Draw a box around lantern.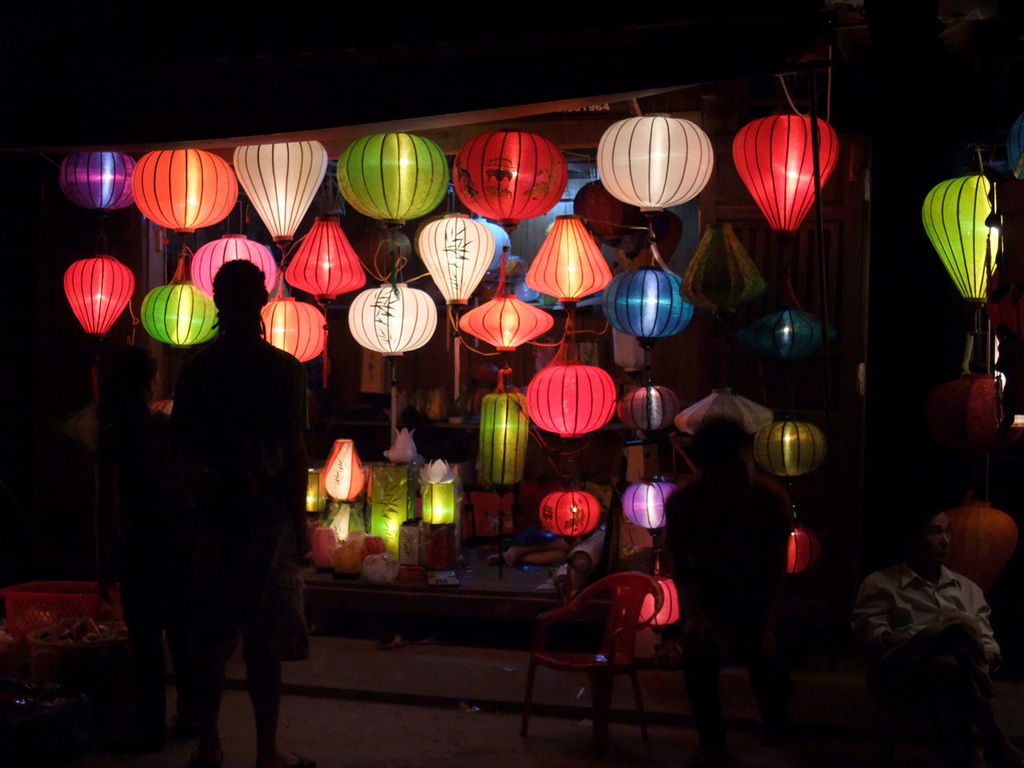
l=526, t=362, r=618, b=436.
